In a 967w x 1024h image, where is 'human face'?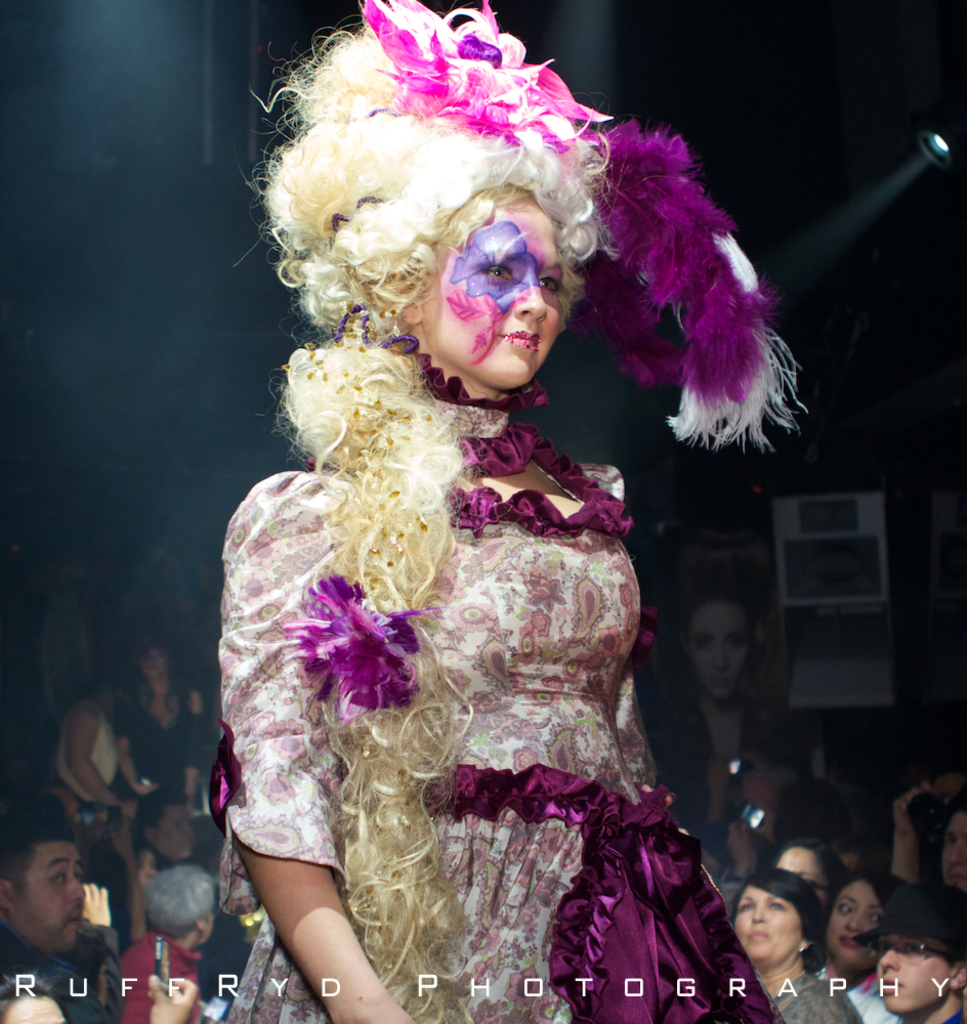
bbox(687, 599, 755, 708).
